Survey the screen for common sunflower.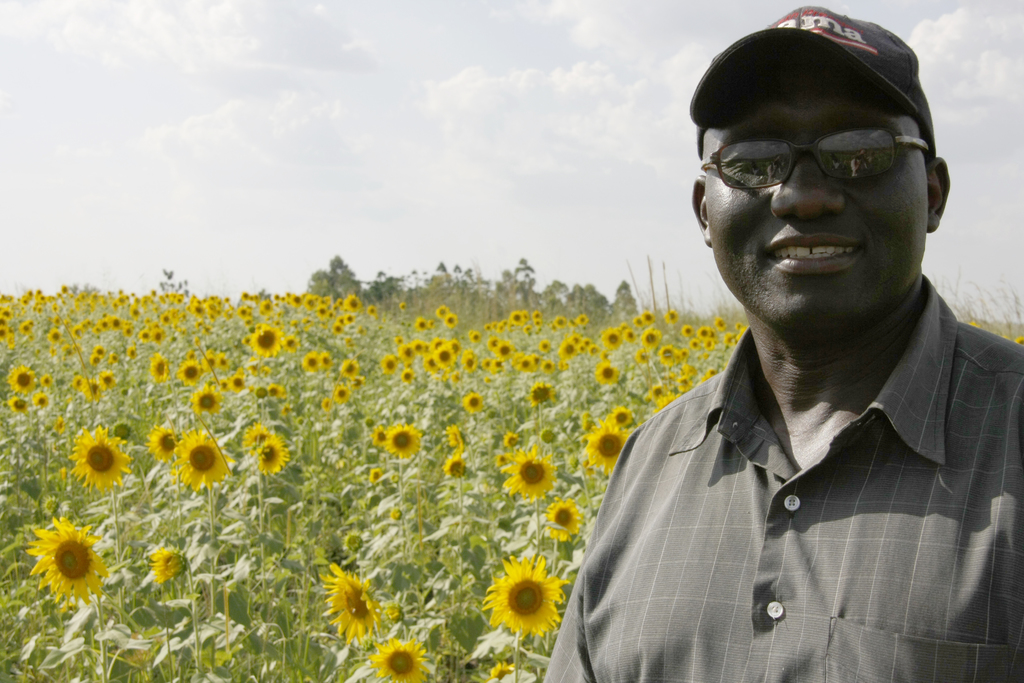
Survey found: pyautogui.locateOnScreen(476, 555, 564, 648).
